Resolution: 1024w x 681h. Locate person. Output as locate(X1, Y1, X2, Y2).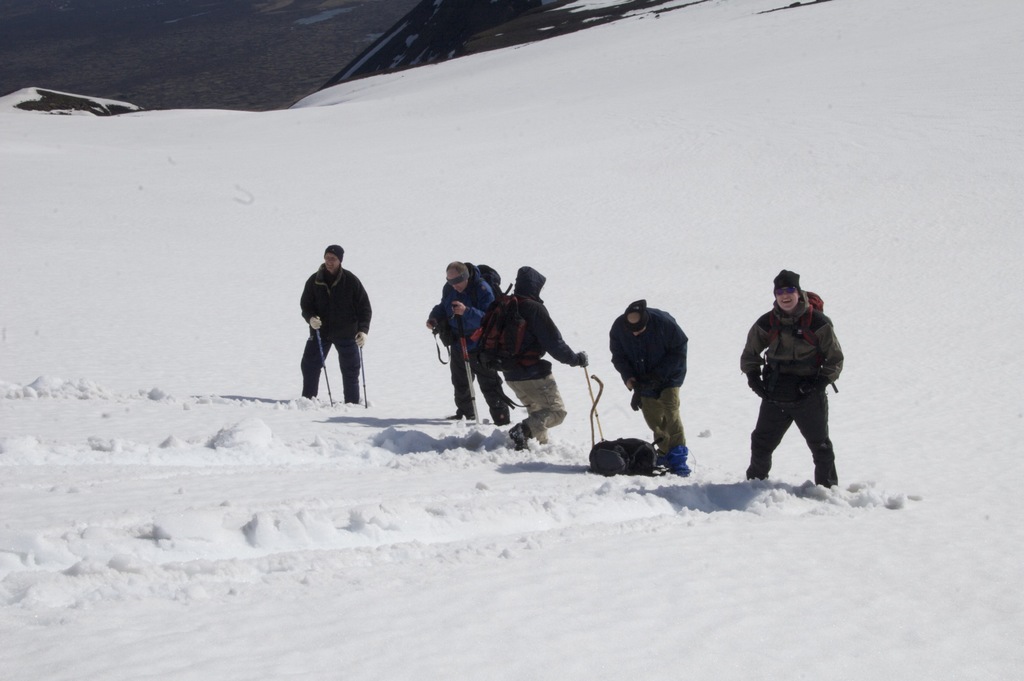
locate(604, 294, 694, 473).
